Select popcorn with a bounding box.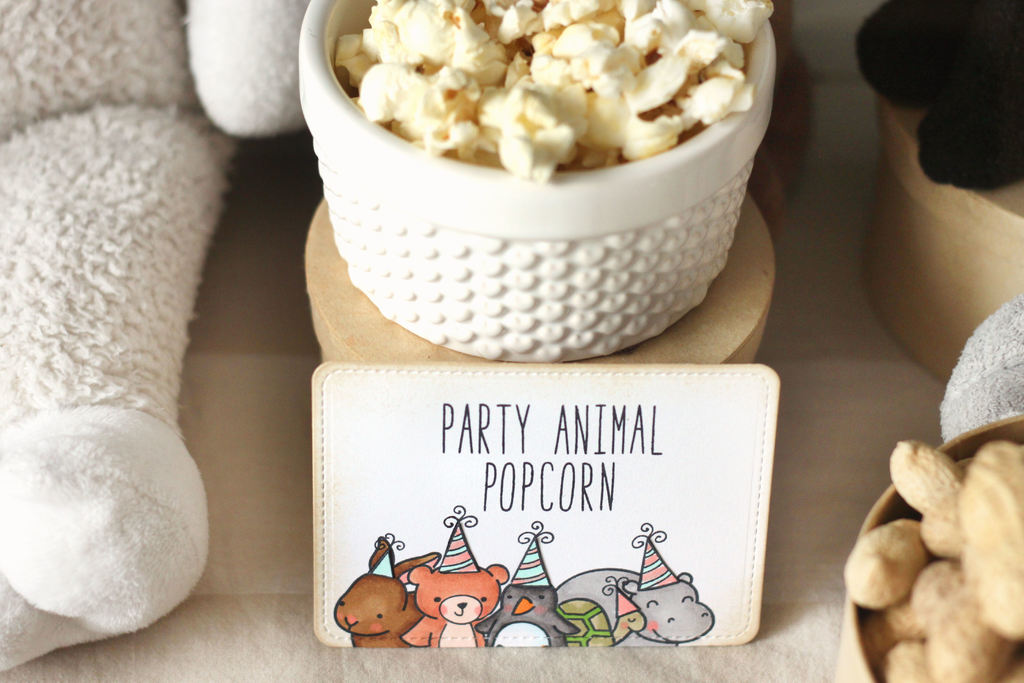
335:0:780:184.
